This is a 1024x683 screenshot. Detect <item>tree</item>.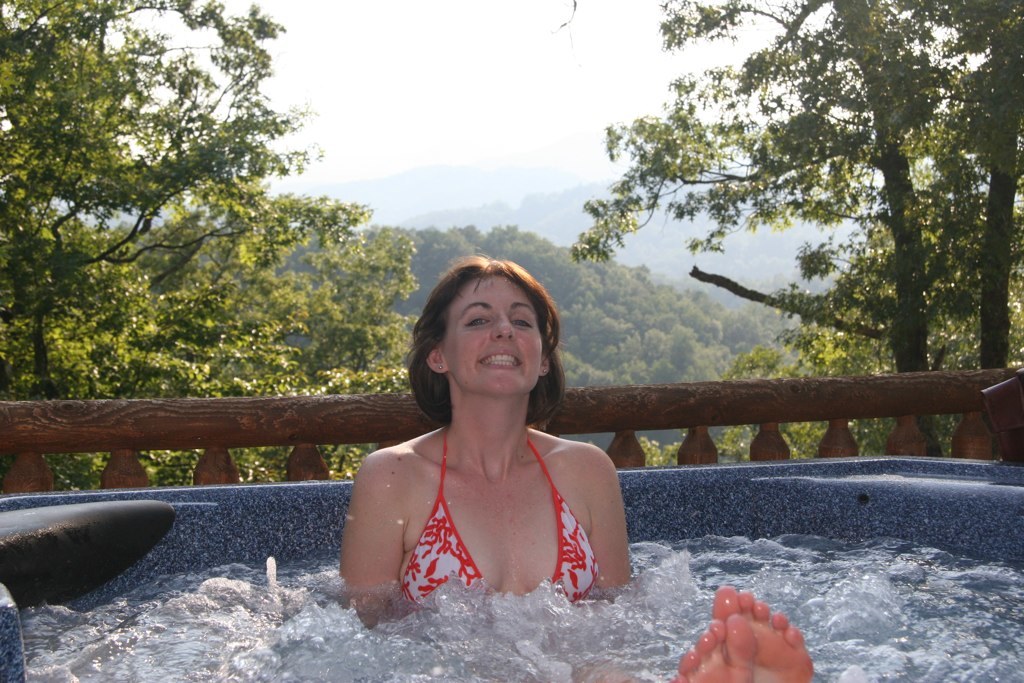
0/0/414/491.
